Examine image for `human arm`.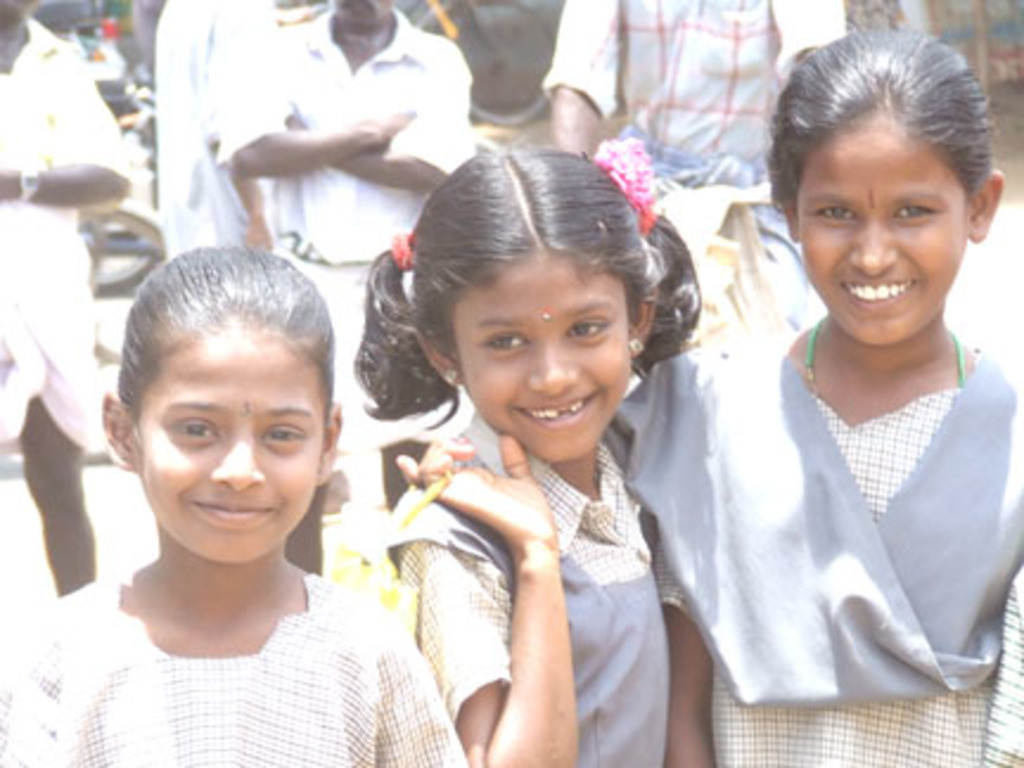
Examination result: crop(785, 0, 858, 66).
